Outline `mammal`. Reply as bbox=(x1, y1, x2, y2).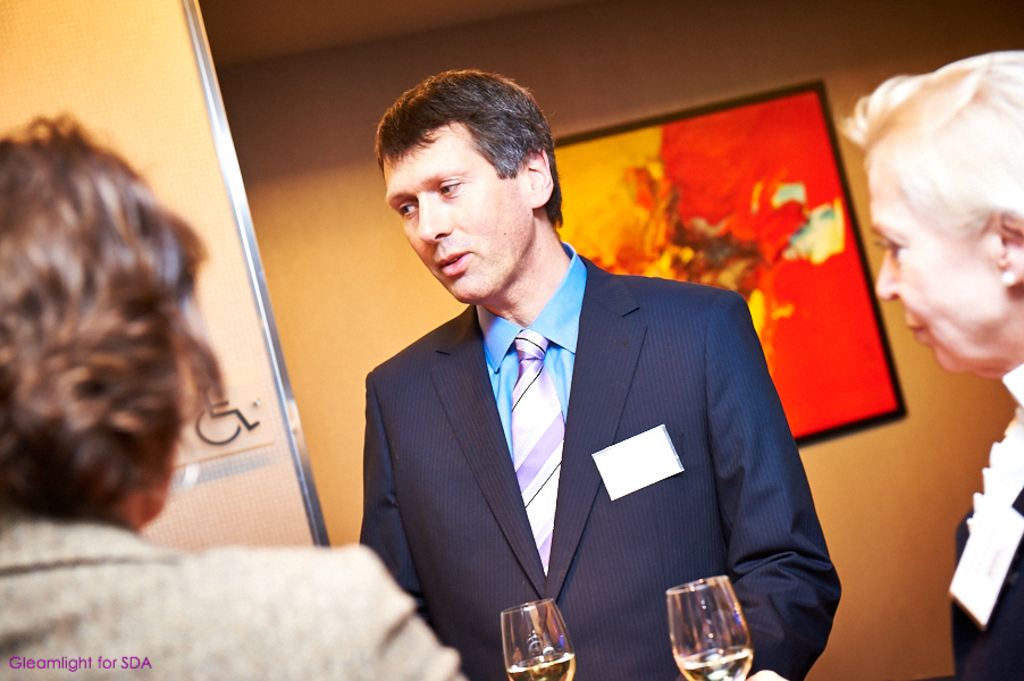
bbox=(0, 109, 465, 680).
